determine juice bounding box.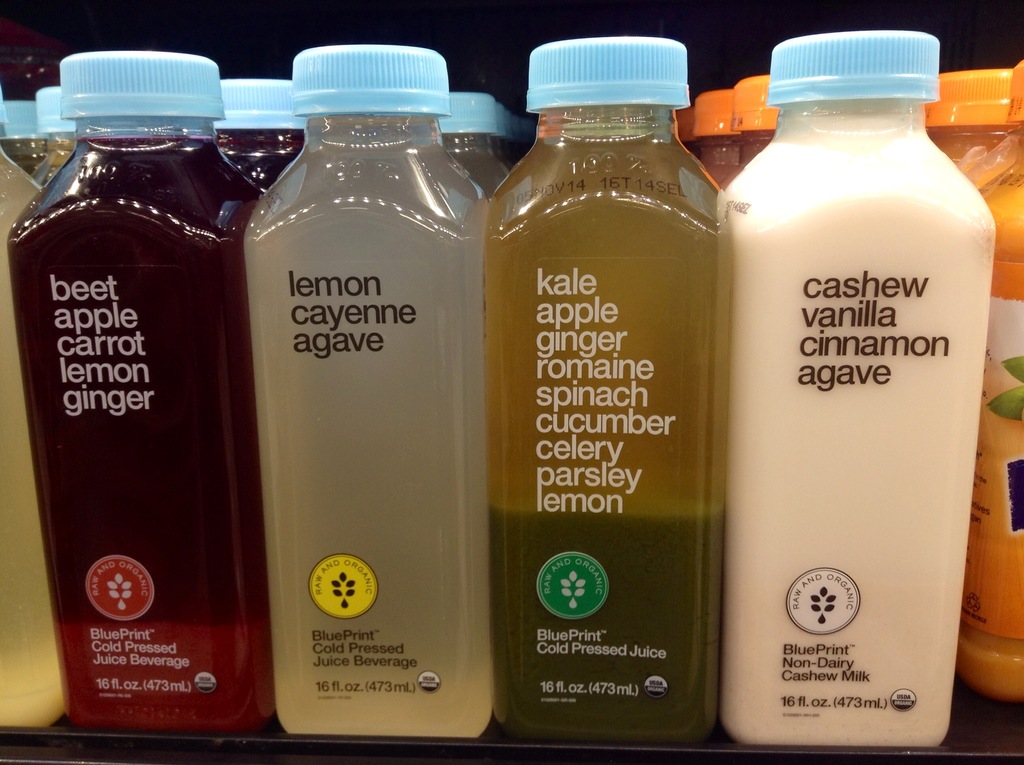
Determined: left=445, top=136, right=511, bottom=191.
